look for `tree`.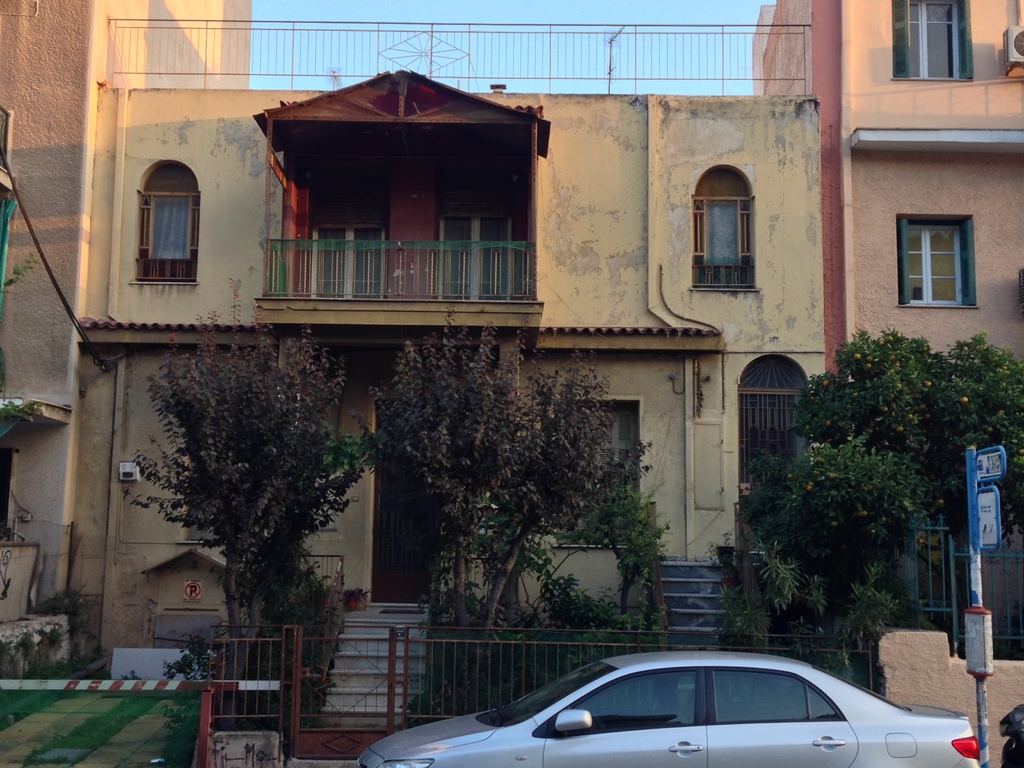
Found: select_region(558, 483, 668, 629).
